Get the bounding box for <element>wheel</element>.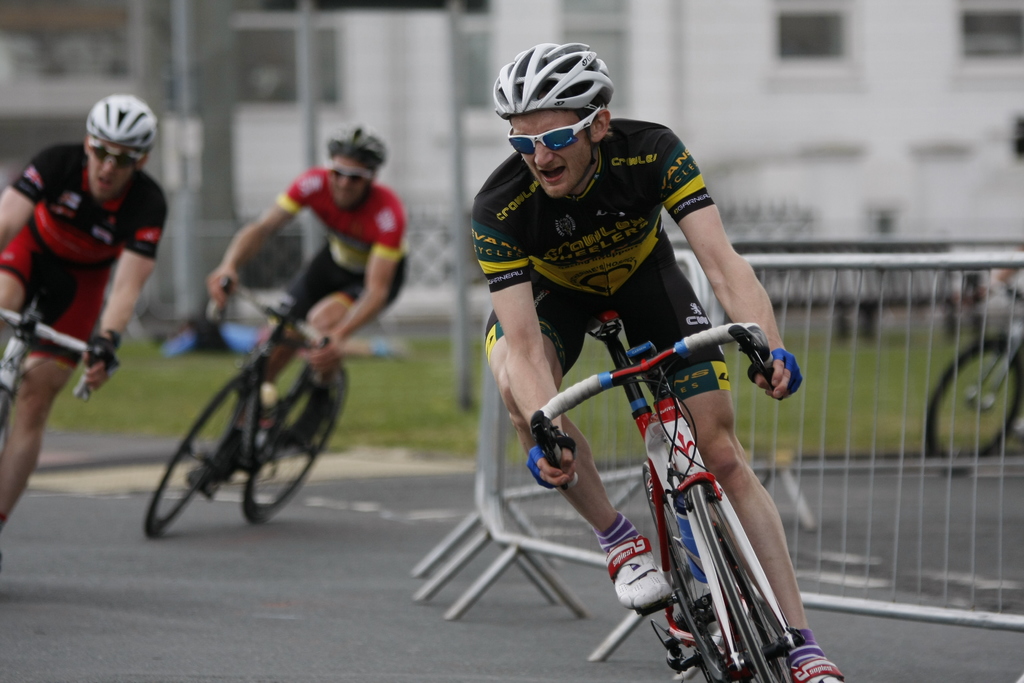
{"left": 918, "top": 332, "right": 1018, "bottom": 479}.
